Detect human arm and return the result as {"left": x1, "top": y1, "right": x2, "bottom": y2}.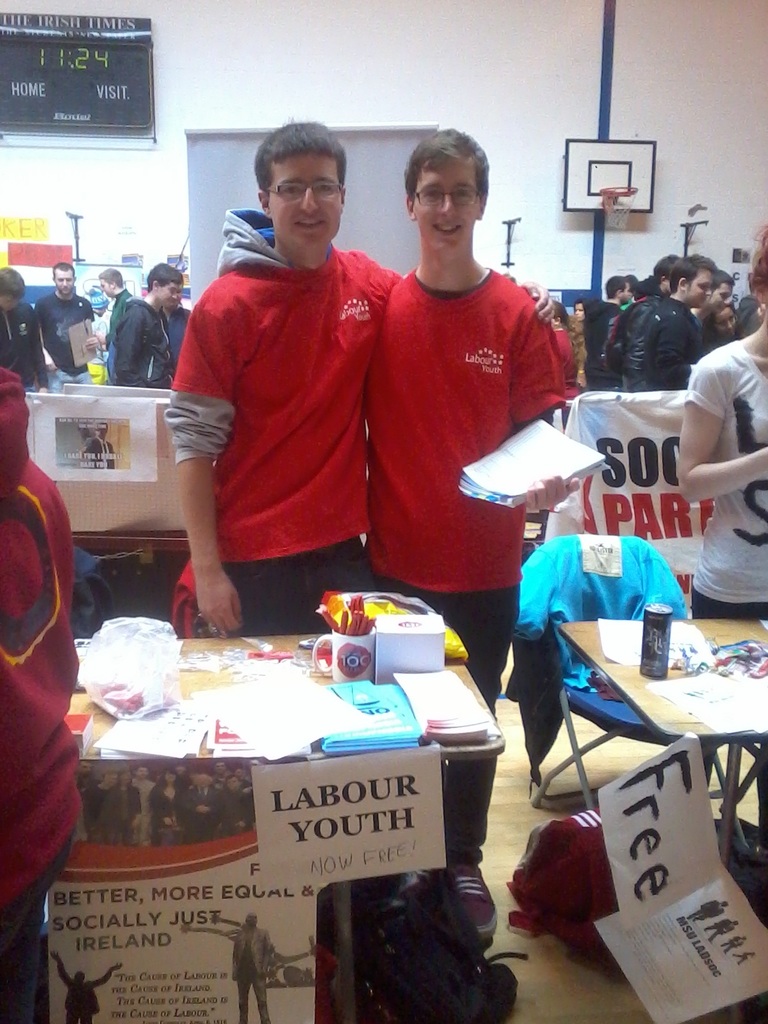
{"left": 616, "top": 298, "right": 660, "bottom": 410}.
